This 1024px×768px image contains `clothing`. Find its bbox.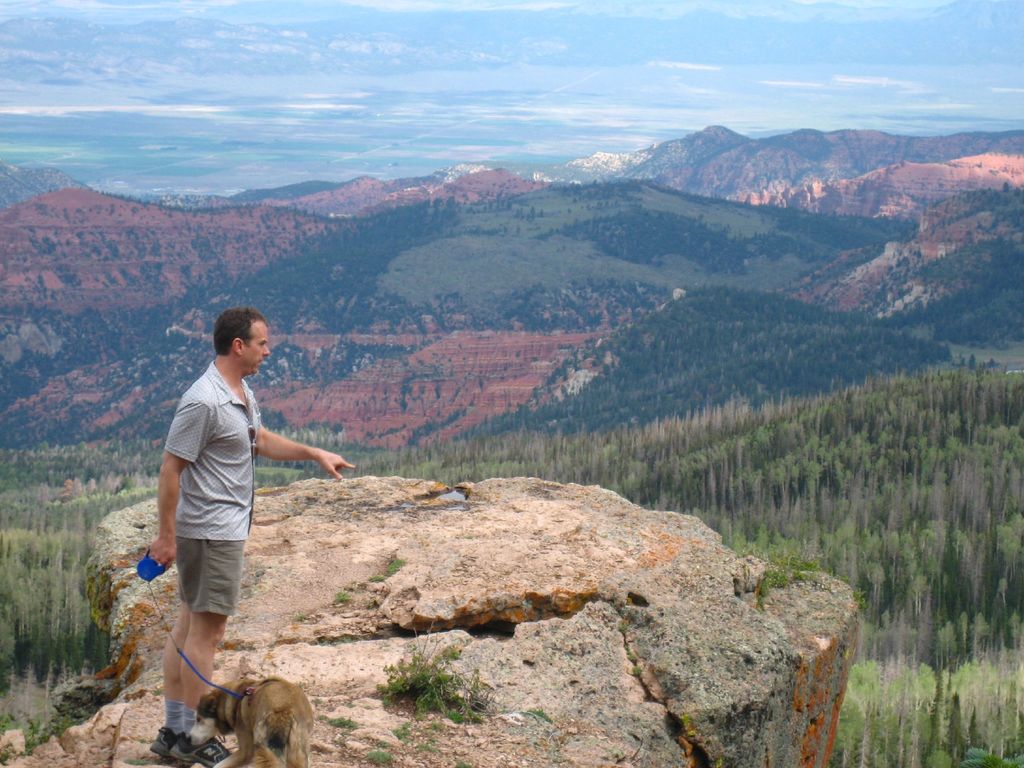
left=159, top=363, right=260, bottom=620.
